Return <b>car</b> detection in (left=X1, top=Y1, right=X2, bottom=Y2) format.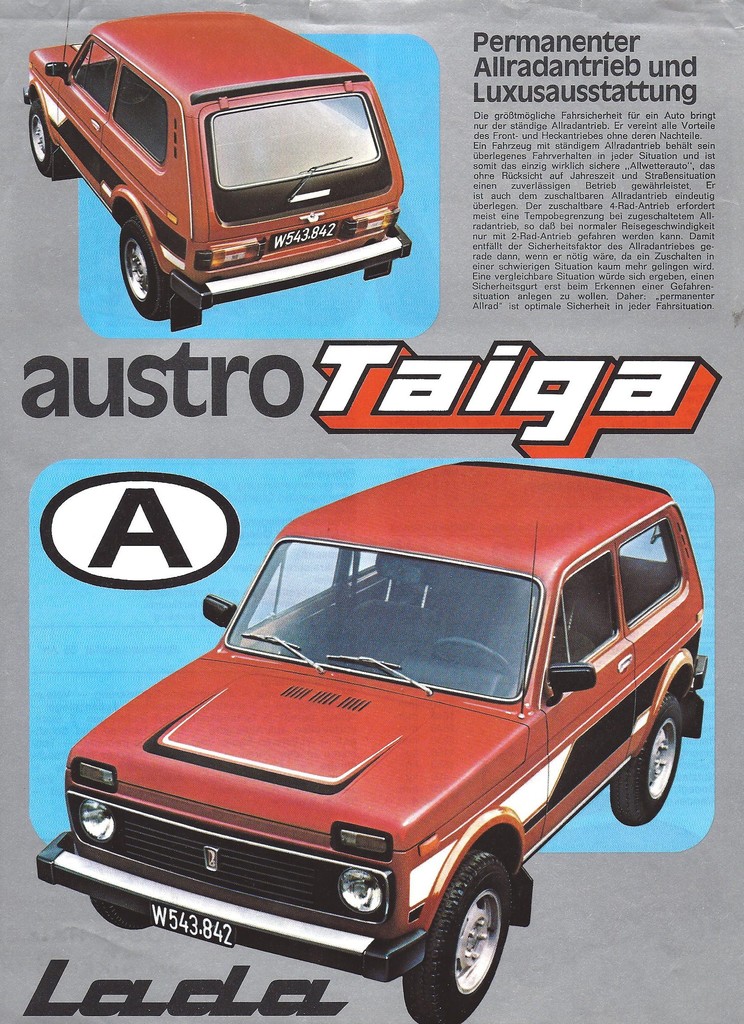
(left=38, top=461, right=711, bottom=1023).
